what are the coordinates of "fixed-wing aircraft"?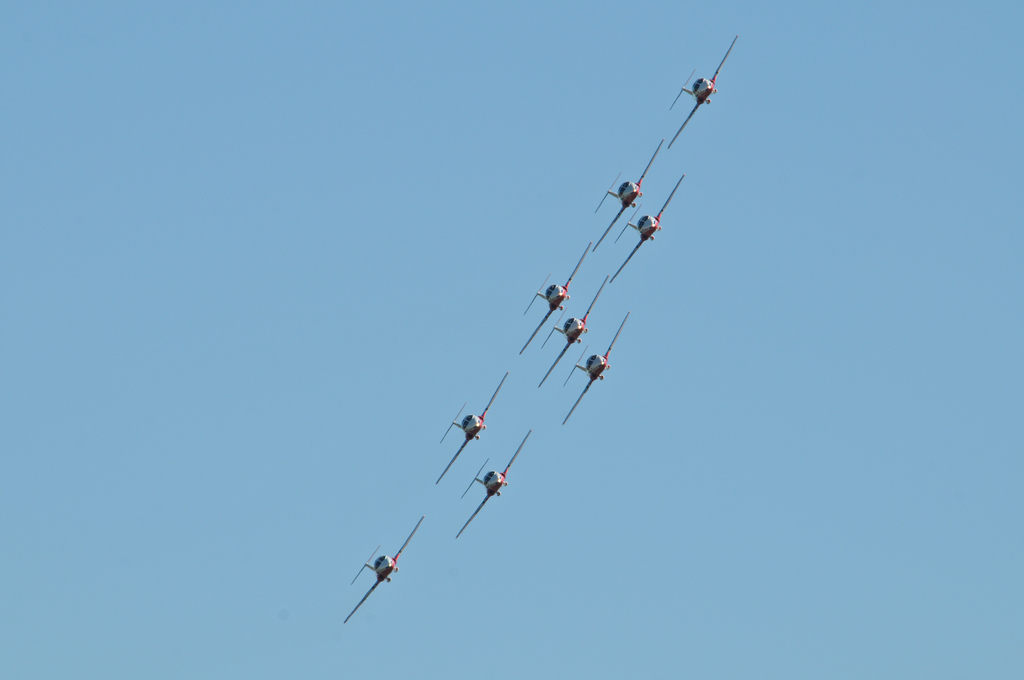
[left=514, top=239, right=590, bottom=355].
